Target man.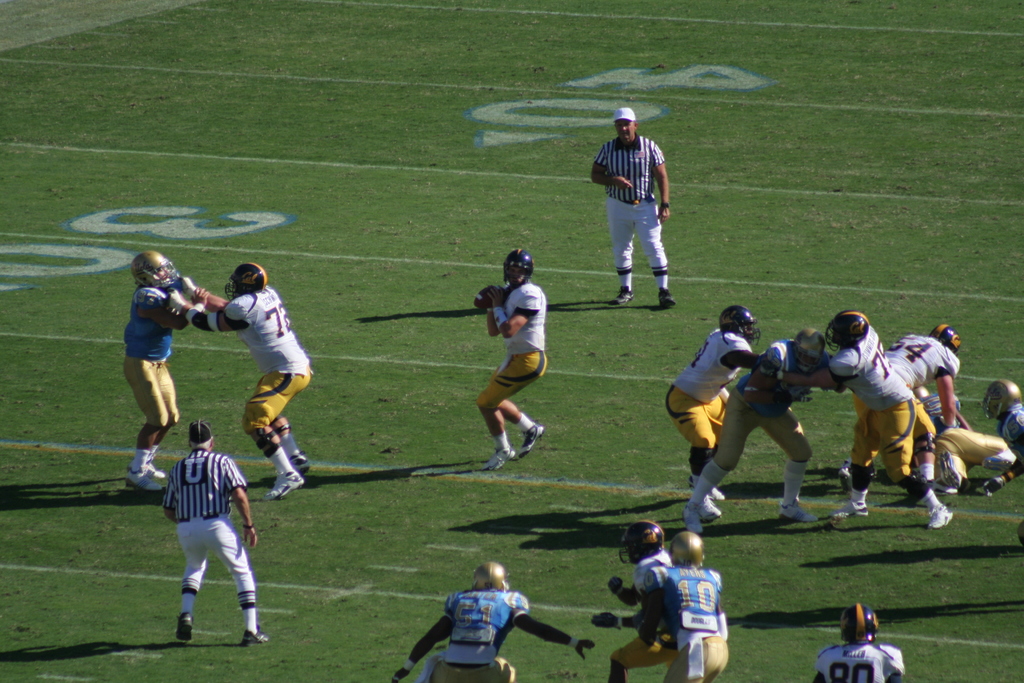
Target region: pyautogui.locateOnScreen(913, 384, 1017, 495).
